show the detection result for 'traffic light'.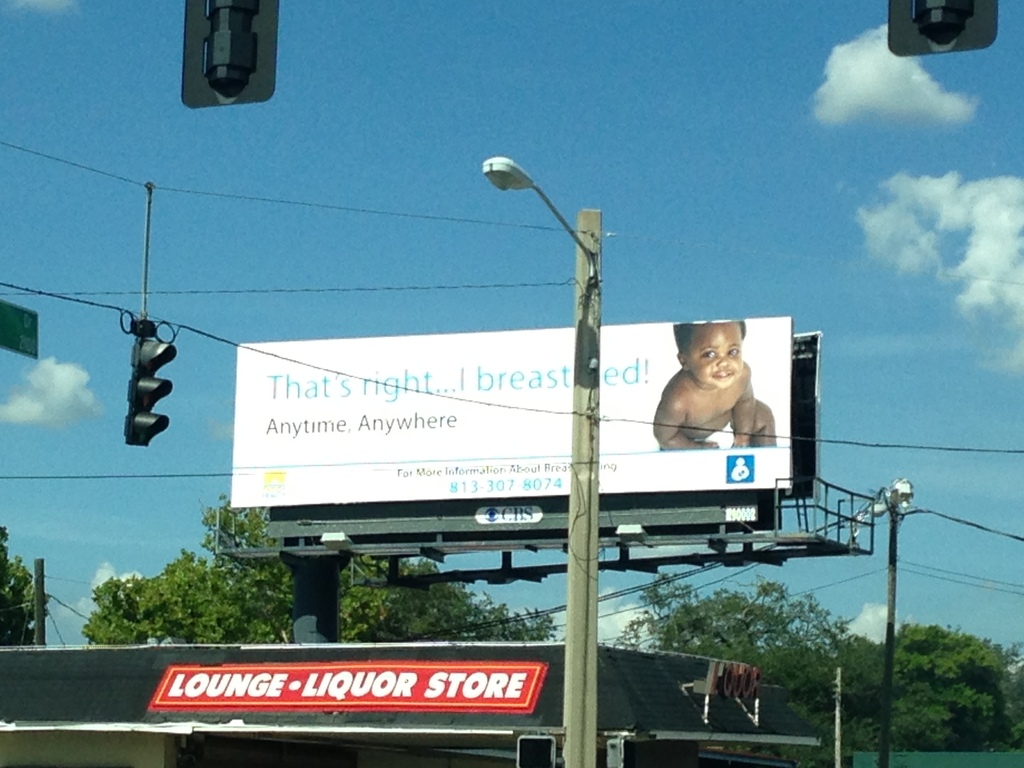
(x1=124, y1=186, x2=182, y2=447).
